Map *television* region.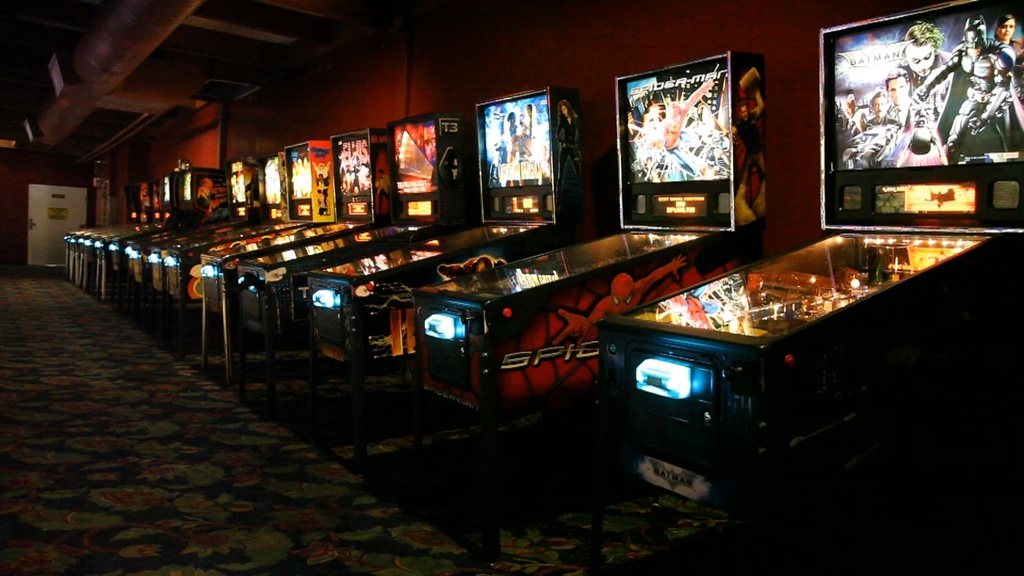
Mapped to region(269, 149, 301, 216).
